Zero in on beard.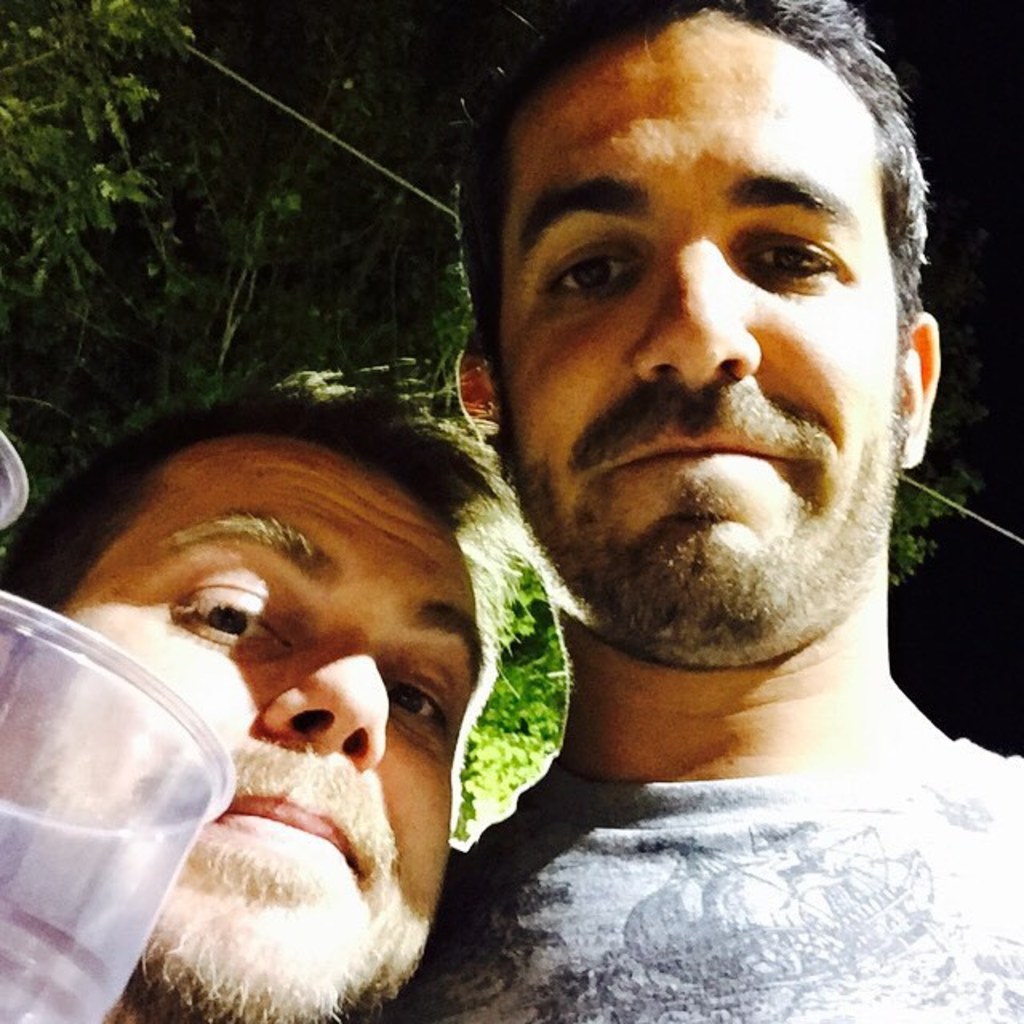
Zeroed in: detection(26, 734, 446, 1022).
